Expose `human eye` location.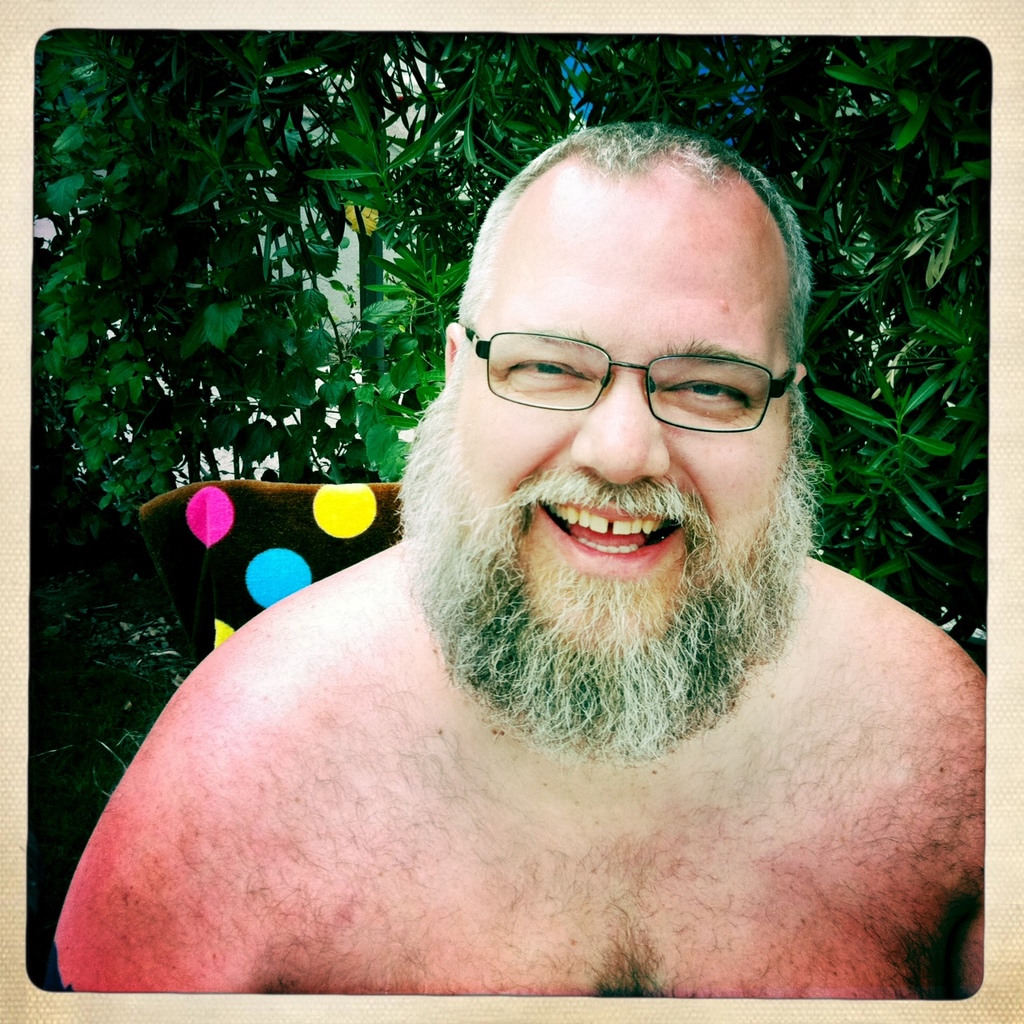
Exposed at {"left": 654, "top": 375, "right": 752, "bottom": 412}.
